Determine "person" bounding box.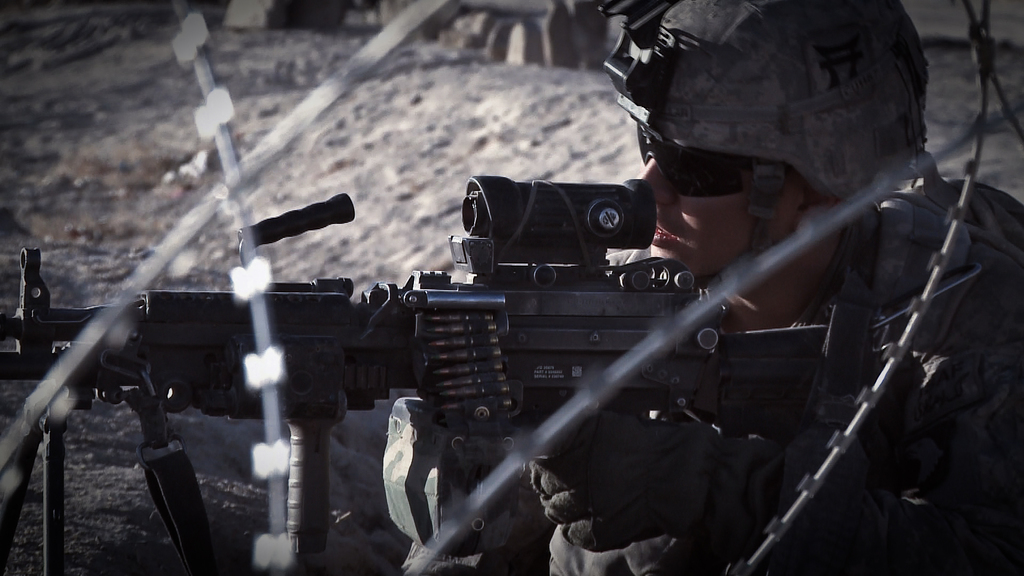
Determined: <region>519, 0, 1021, 575</region>.
